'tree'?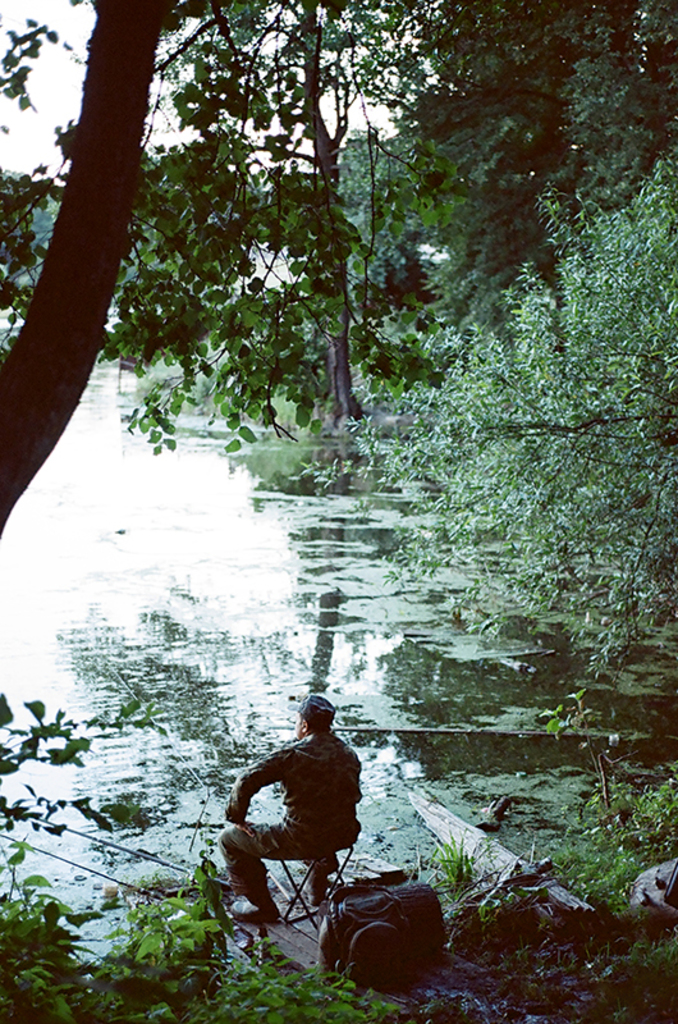
region(0, 0, 677, 554)
